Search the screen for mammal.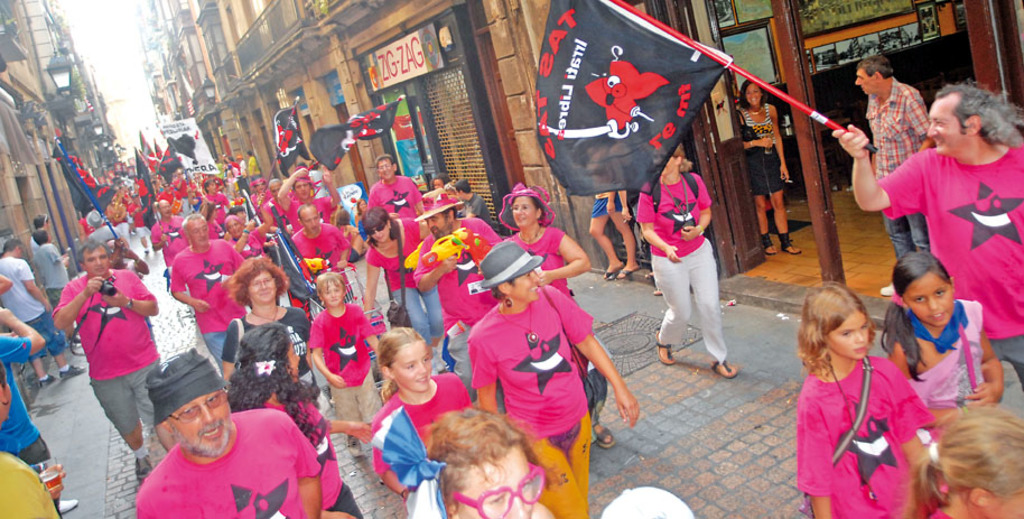
Found at x1=848 y1=56 x2=932 y2=298.
